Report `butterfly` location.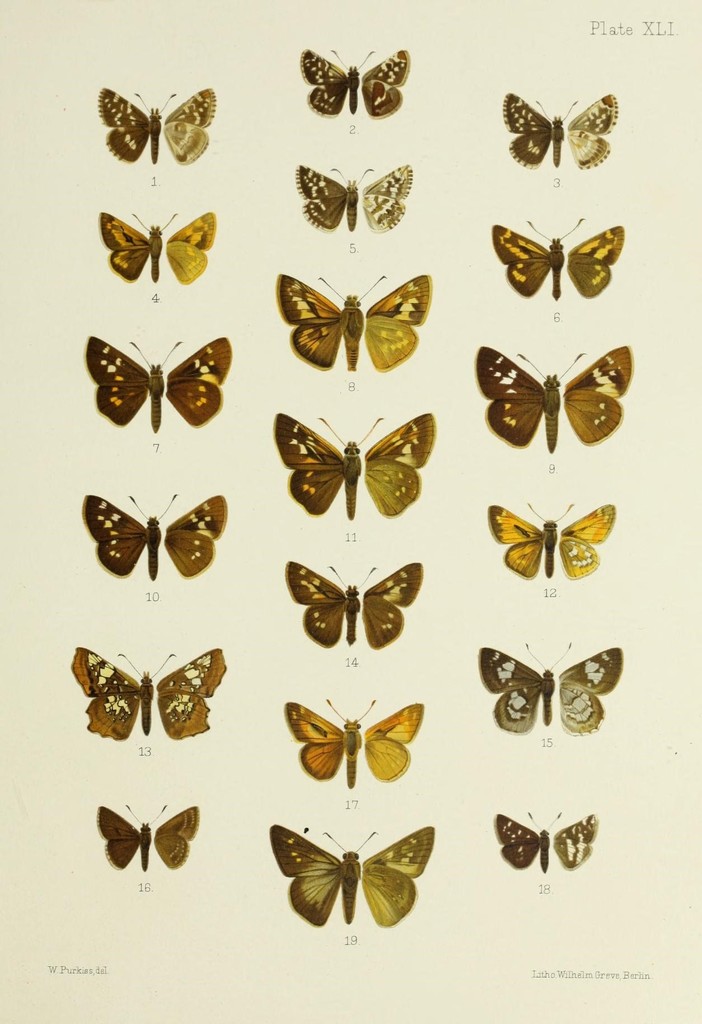
Report: select_region(93, 806, 200, 870).
